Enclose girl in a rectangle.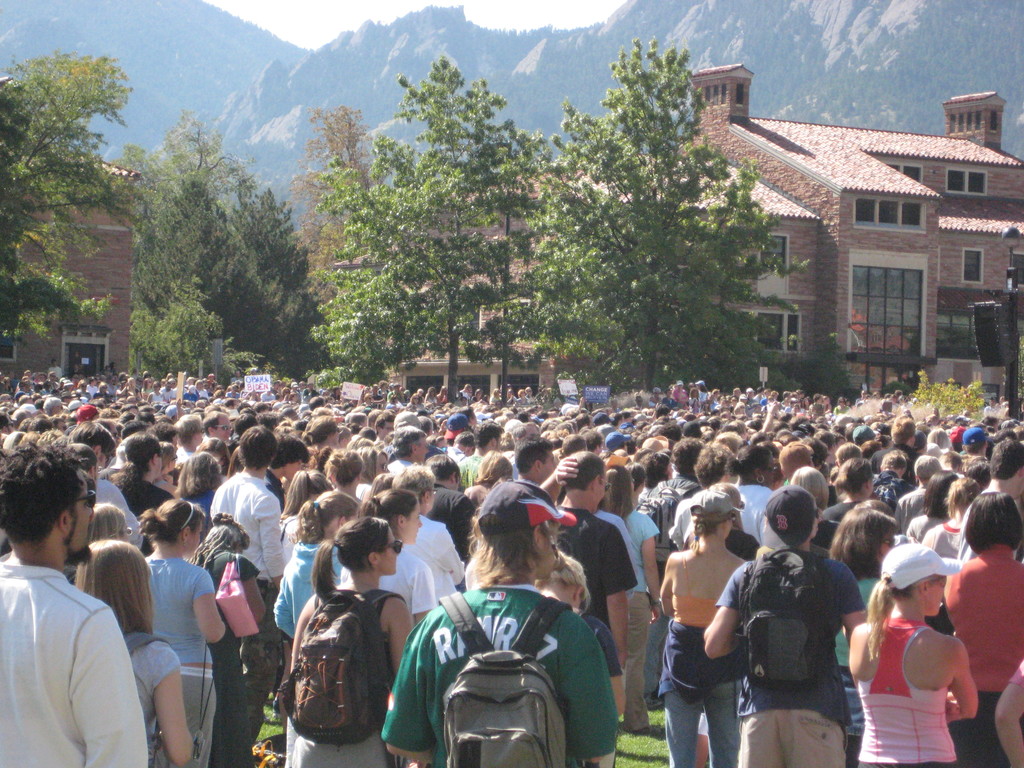
[137,494,226,767].
